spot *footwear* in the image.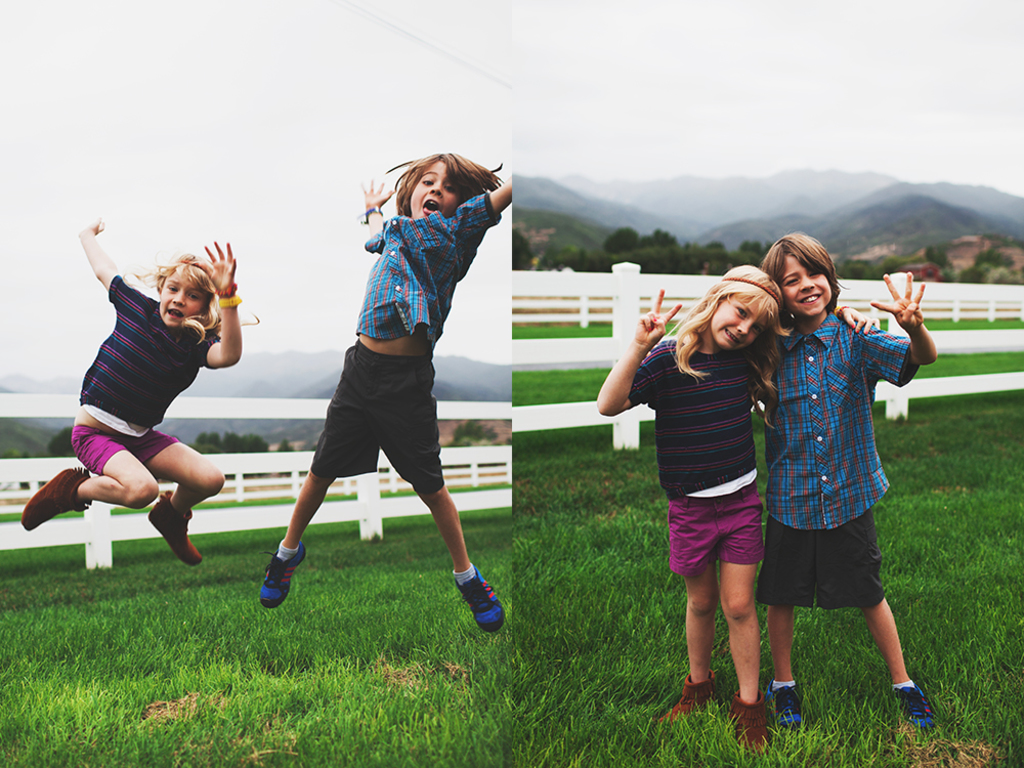
*footwear* found at detection(736, 669, 819, 732).
